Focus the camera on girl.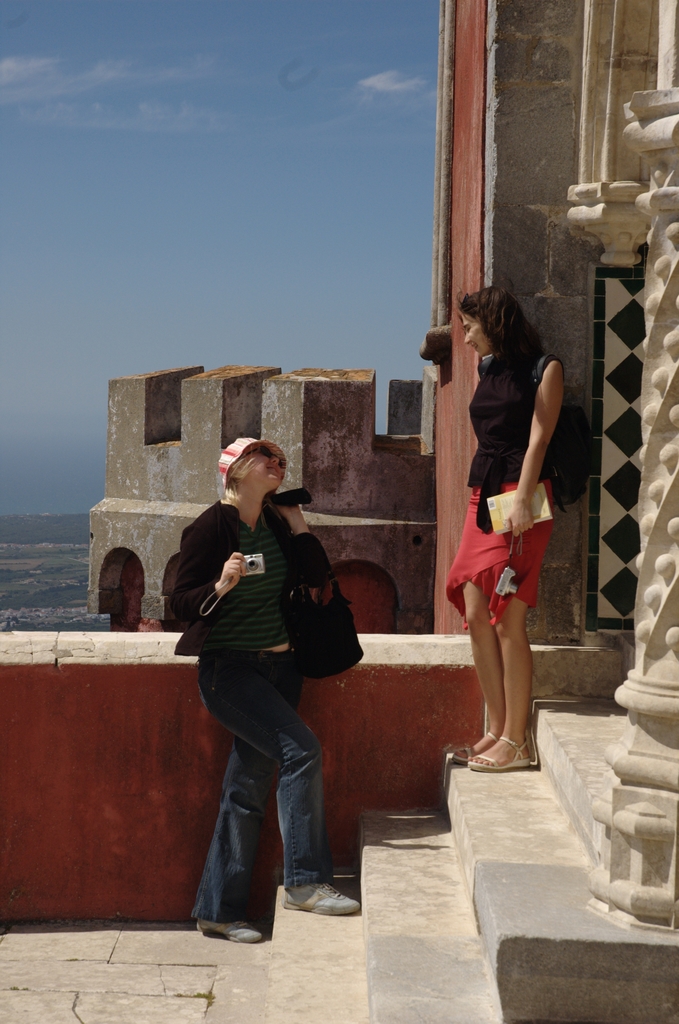
Focus region: Rect(164, 428, 356, 945).
